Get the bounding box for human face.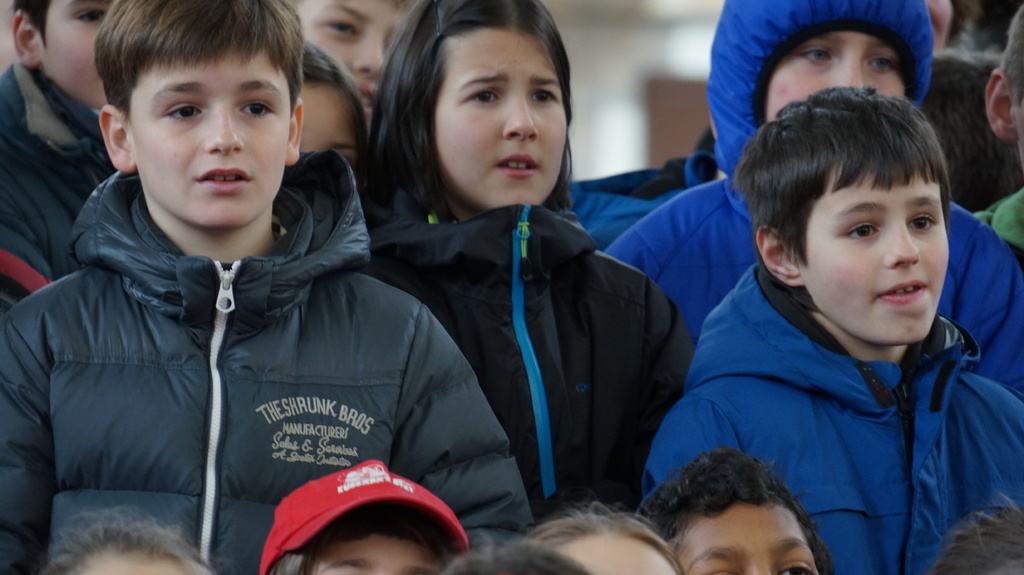
left=765, top=29, right=906, bottom=122.
